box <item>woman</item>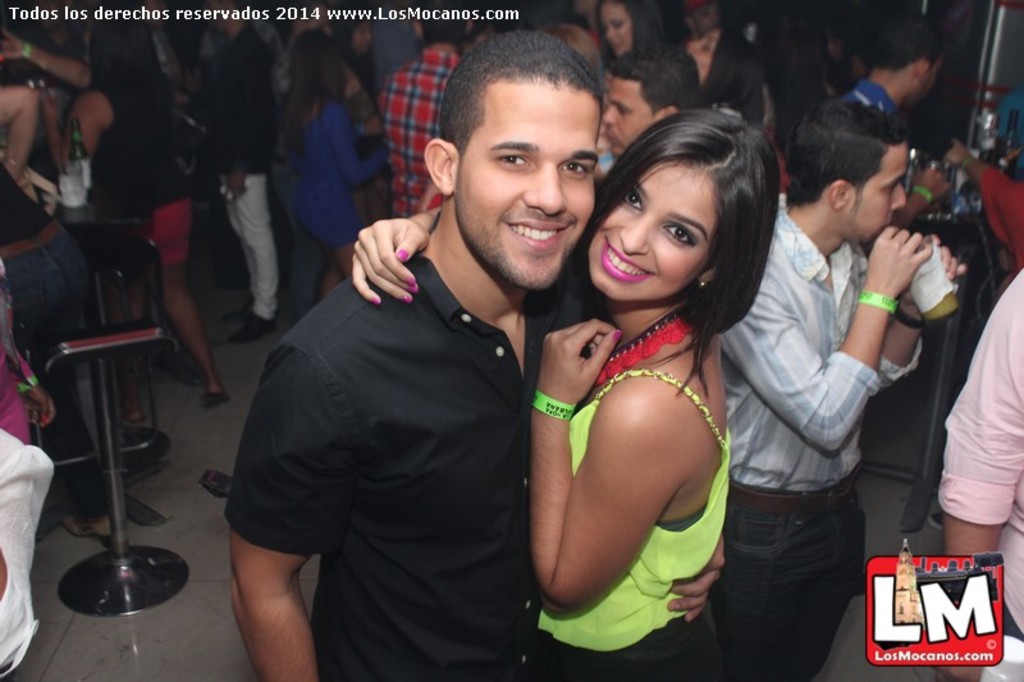
bbox=[676, 24, 776, 120]
